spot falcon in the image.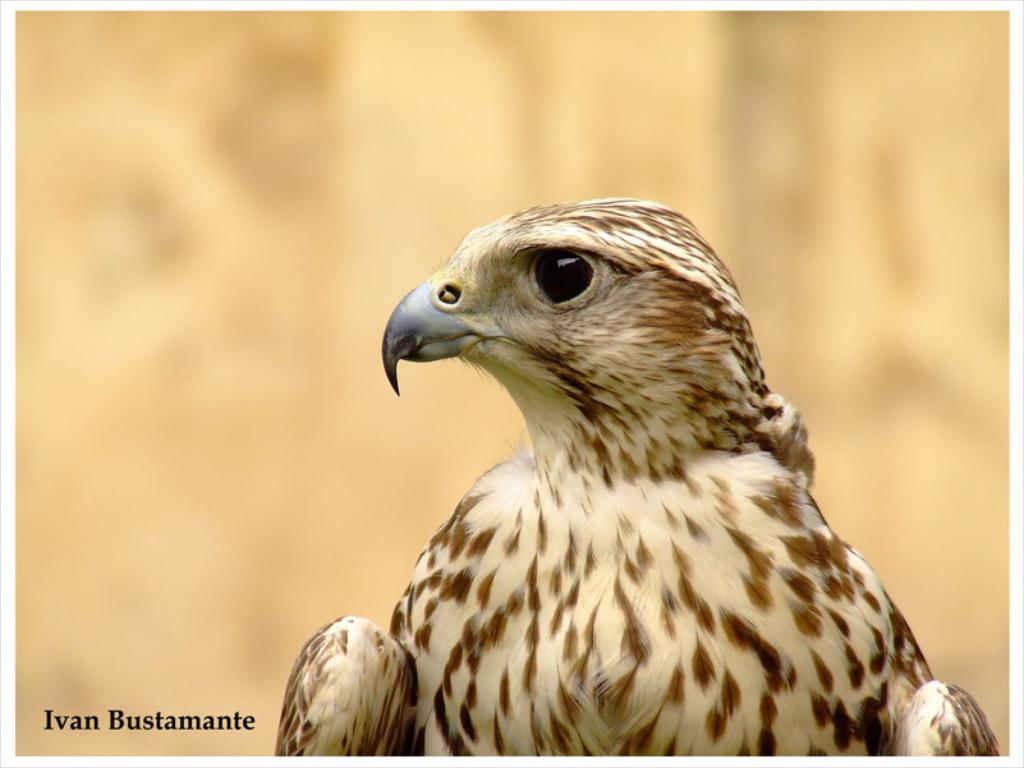
falcon found at [x1=274, y1=196, x2=1001, y2=758].
